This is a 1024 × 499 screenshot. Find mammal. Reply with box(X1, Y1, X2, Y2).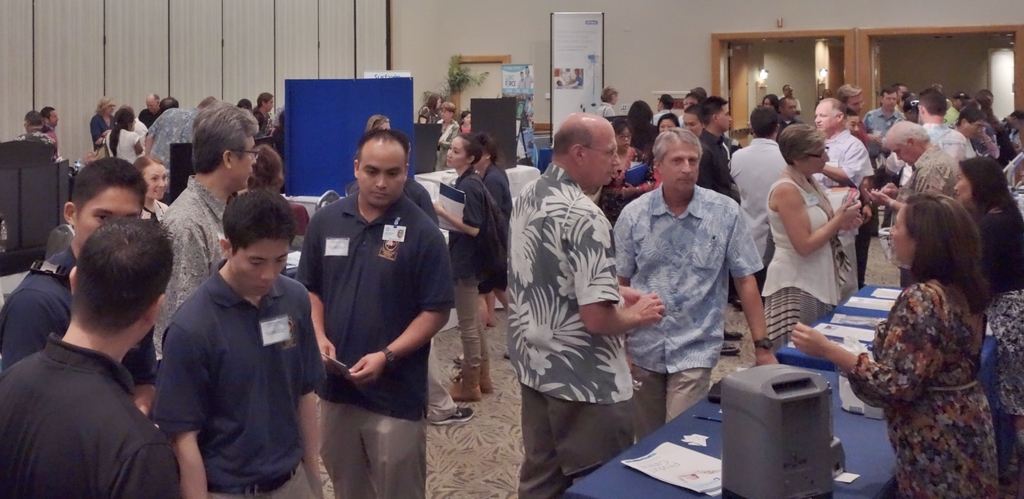
box(788, 190, 998, 498).
